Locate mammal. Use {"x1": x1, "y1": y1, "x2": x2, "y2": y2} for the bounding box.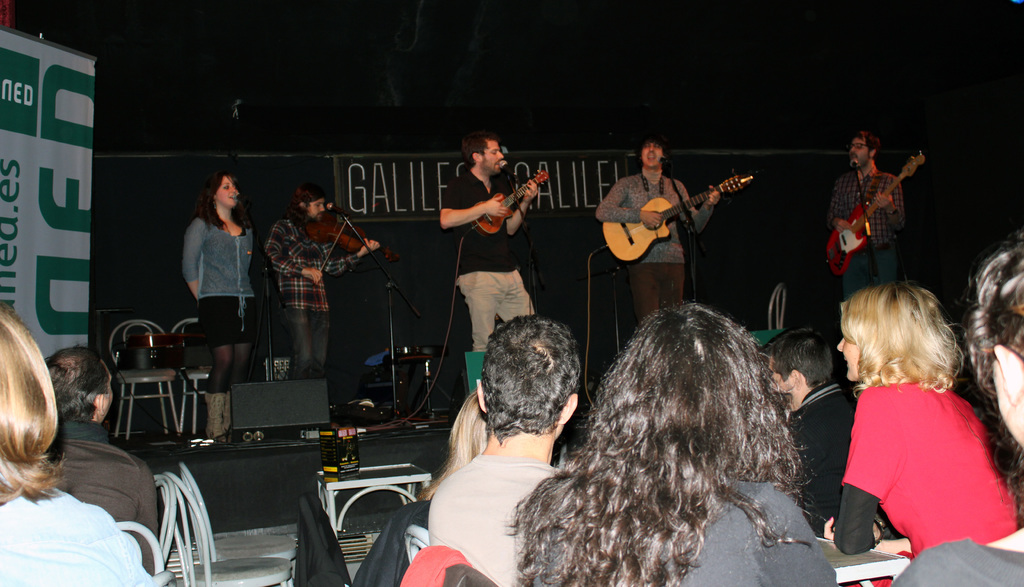
{"x1": 42, "y1": 351, "x2": 163, "y2": 581}.
